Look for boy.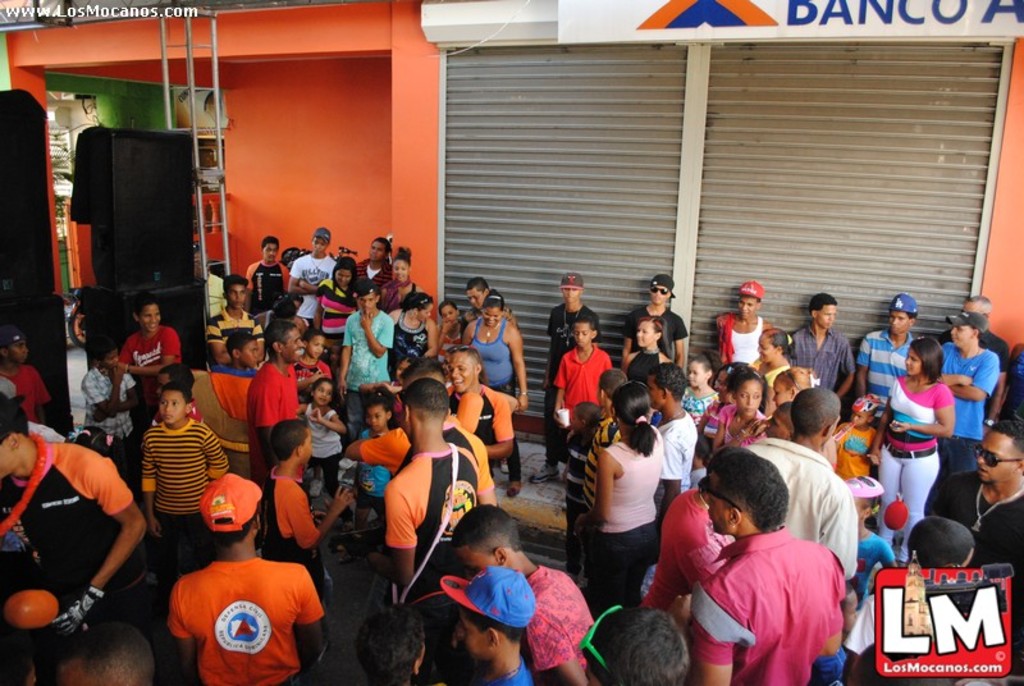
Found: 553/316/613/431.
